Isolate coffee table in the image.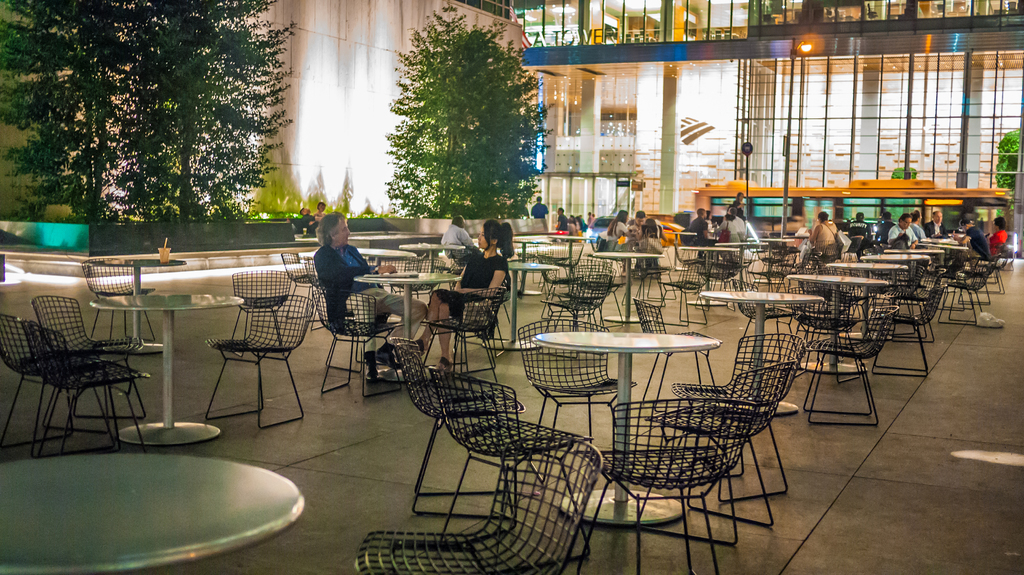
Isolated region: {"x1": 598, "y1": 251, "x2": 664, "y2": 330}.
